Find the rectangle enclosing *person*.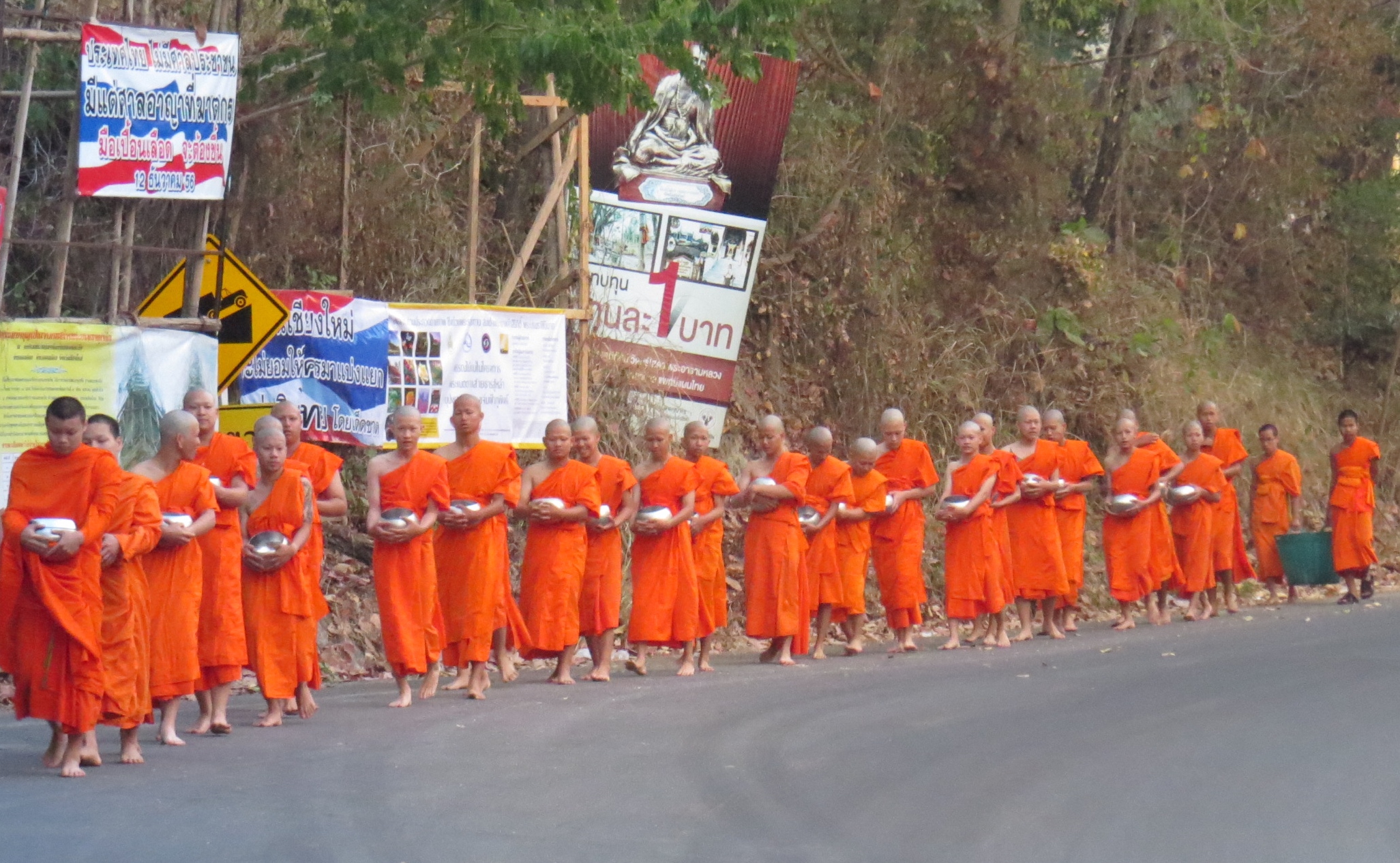
x1=747, y1=284, x2=801, y2=429.
